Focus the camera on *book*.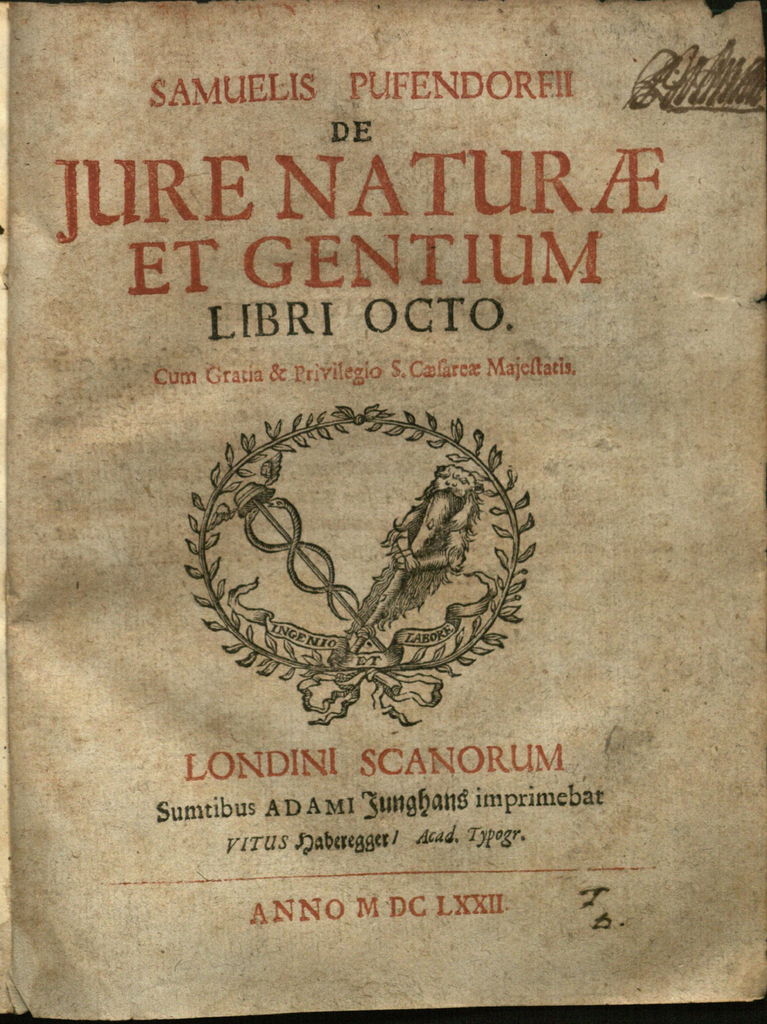
Focus region: l=0, t=0, r=766, b=1023.
